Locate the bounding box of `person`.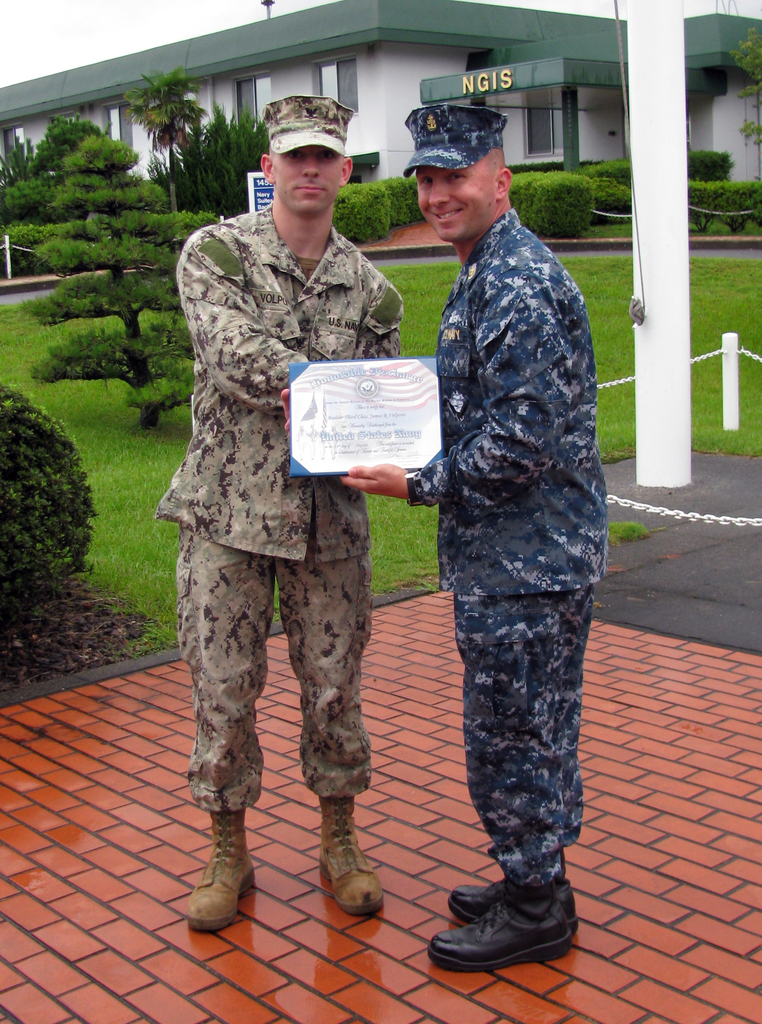
Bounding box: BBox(159, 94, 382, 932).
